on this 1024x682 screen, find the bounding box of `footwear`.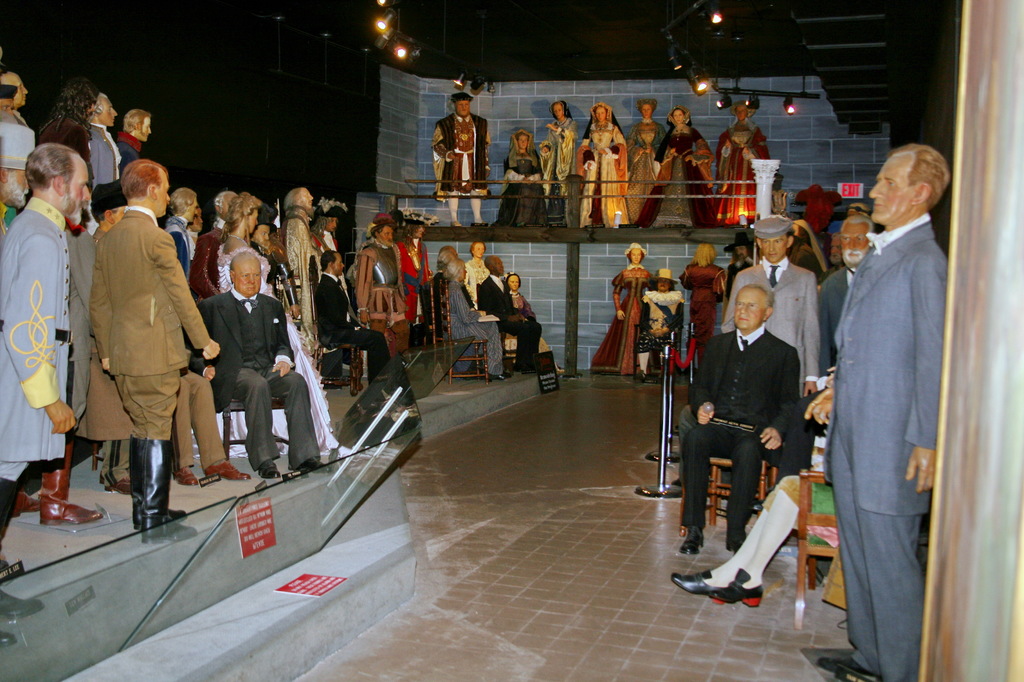
Bounding box: rect(204, 457, 250, 480).
